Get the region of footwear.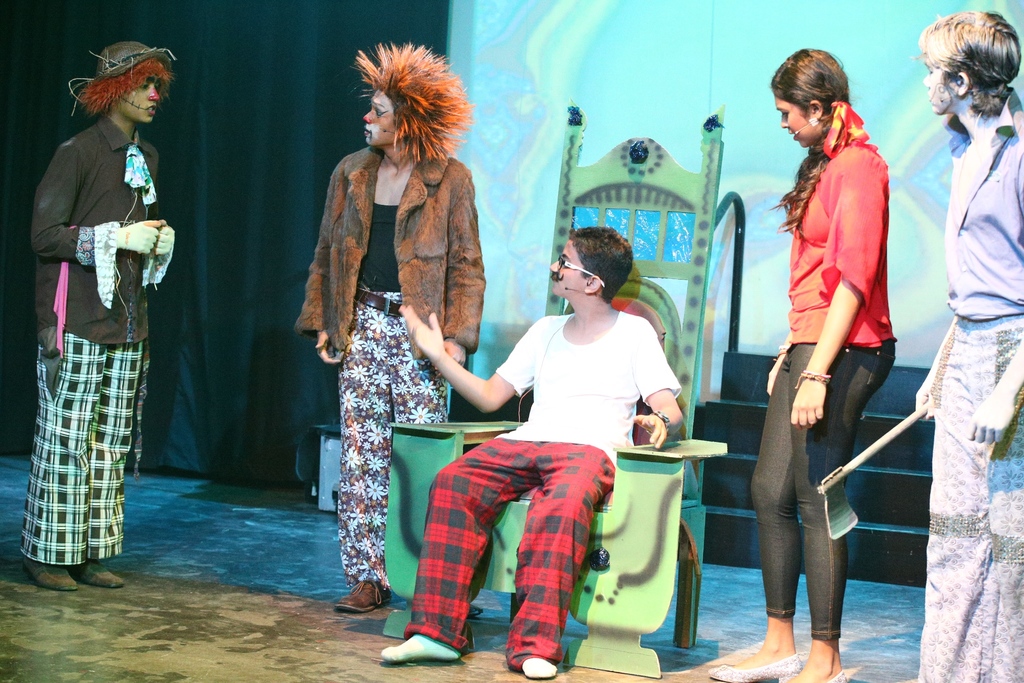
330, 582, 393, 612.
